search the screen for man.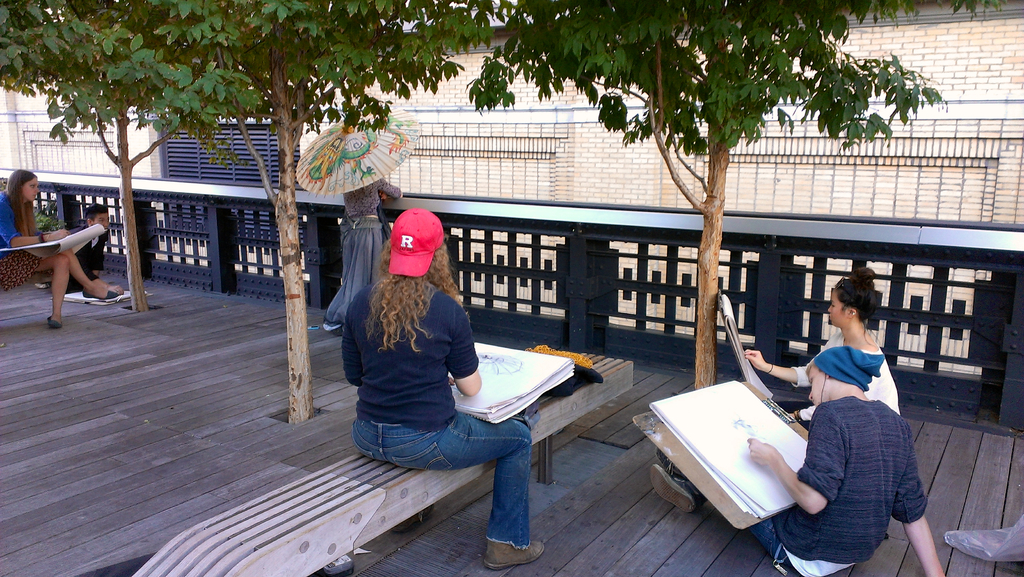
Found at (left=652, top=343, right=948, bottom=576).
